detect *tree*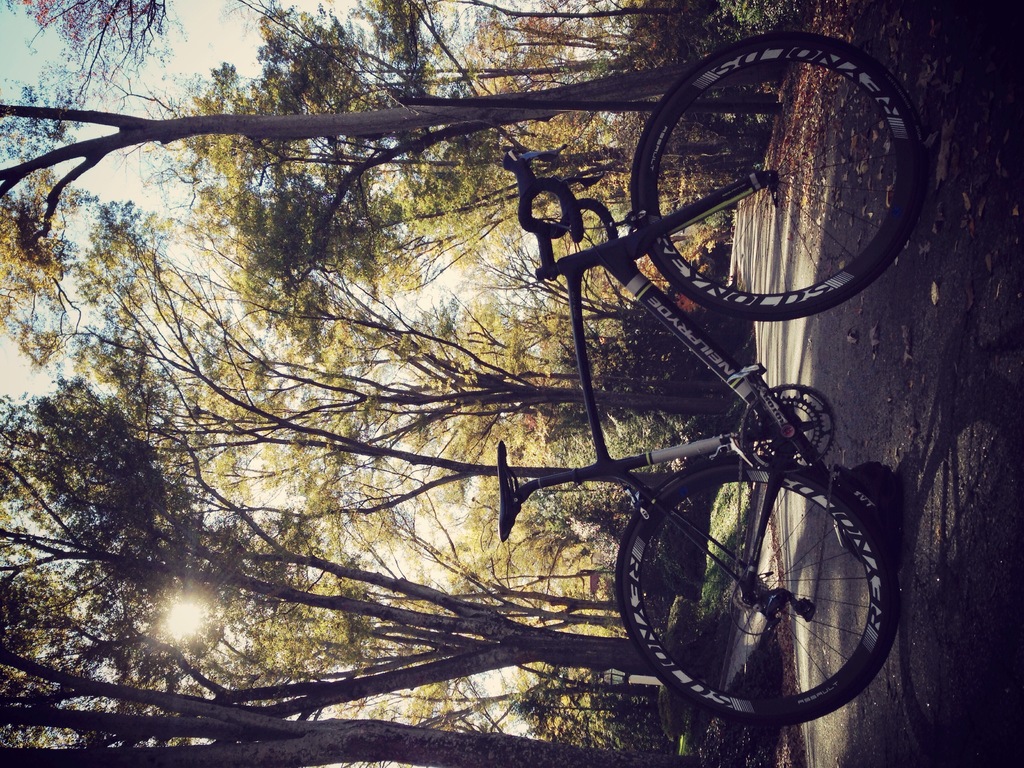
[x1=1, y1=362, x2=744, y2=708]
